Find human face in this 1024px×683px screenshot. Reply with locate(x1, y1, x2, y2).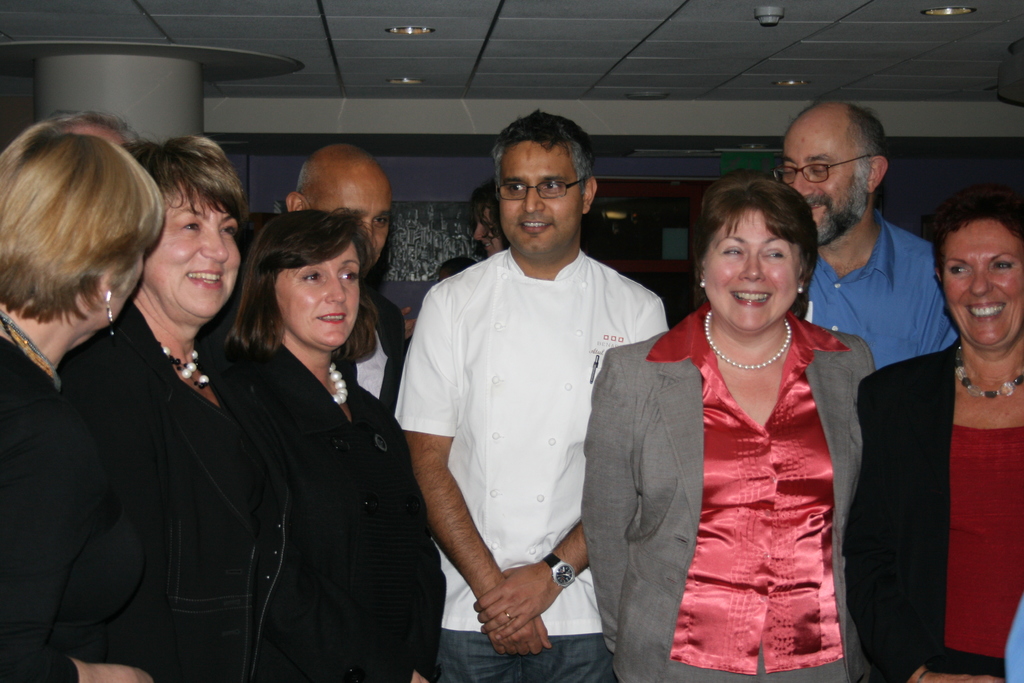
locate(279, 245, 359, 348).
